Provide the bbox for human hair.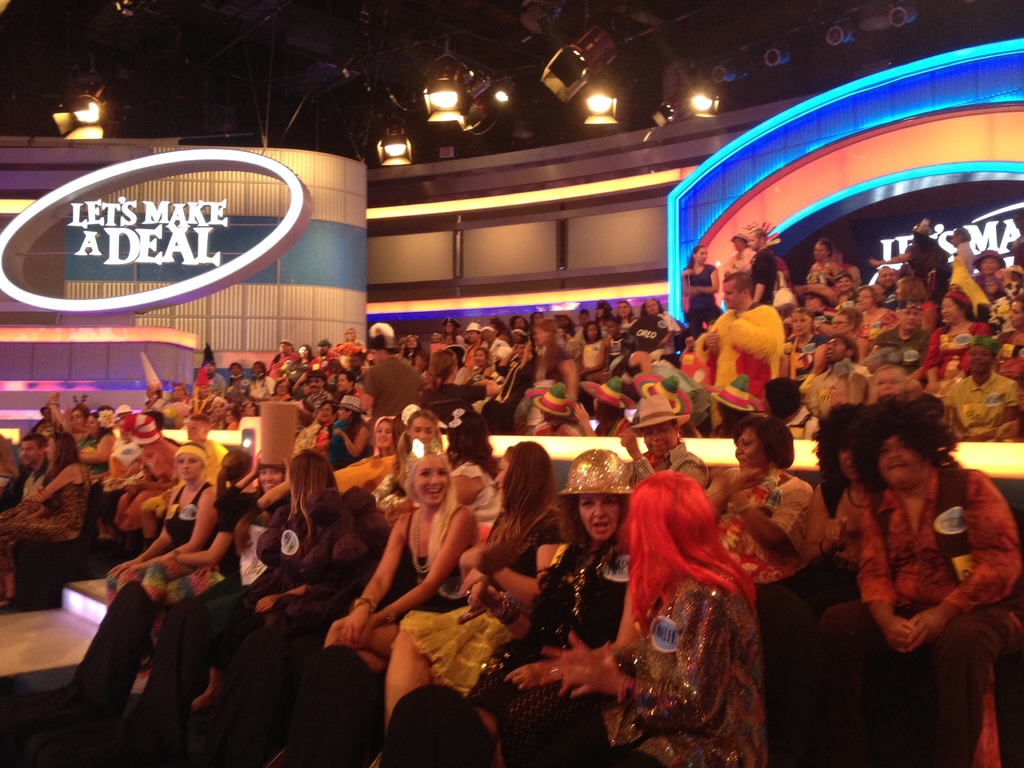
select_region(611, 472, 742, 652).
